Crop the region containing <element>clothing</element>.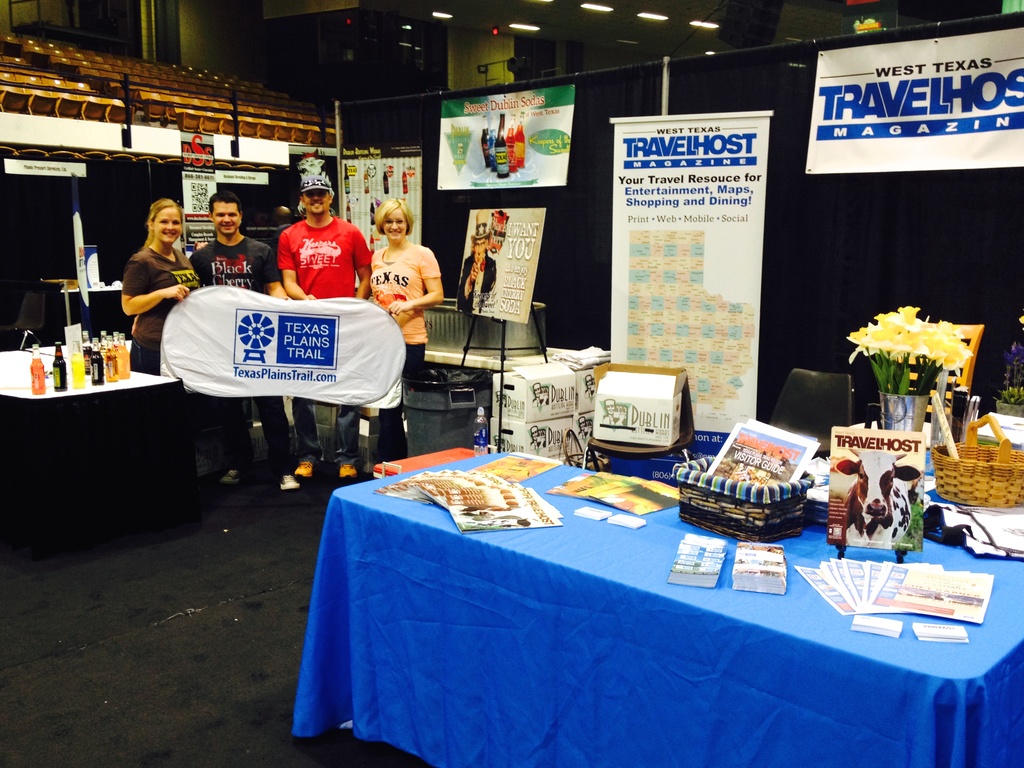
Crop region: x1=367 y1=238 x2=442 y2=460.
